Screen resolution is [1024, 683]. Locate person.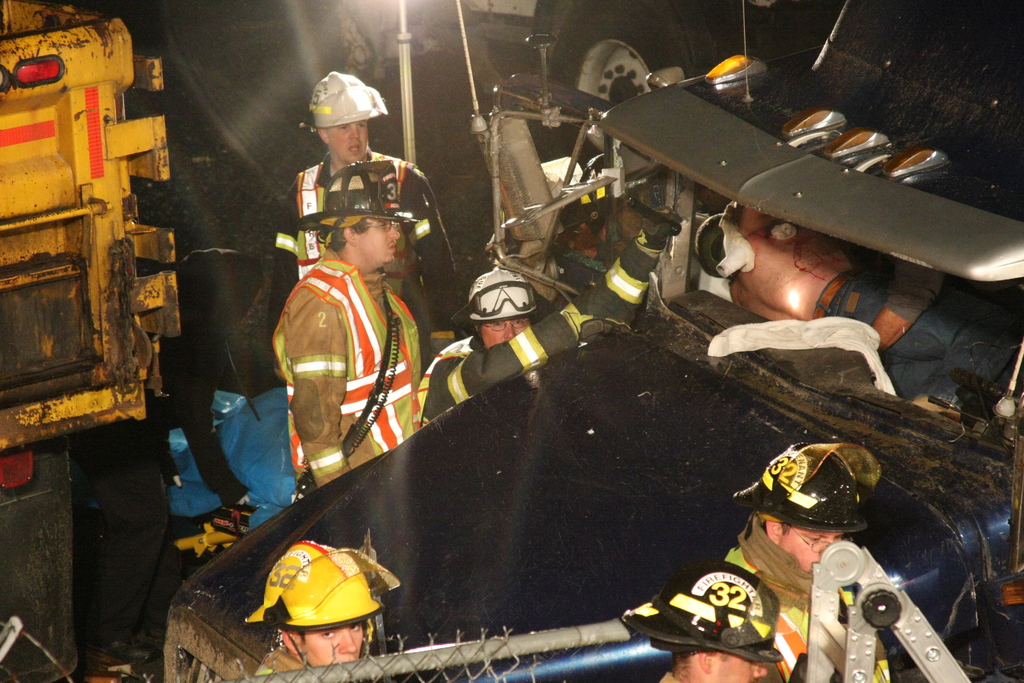
714,443,888,682.
